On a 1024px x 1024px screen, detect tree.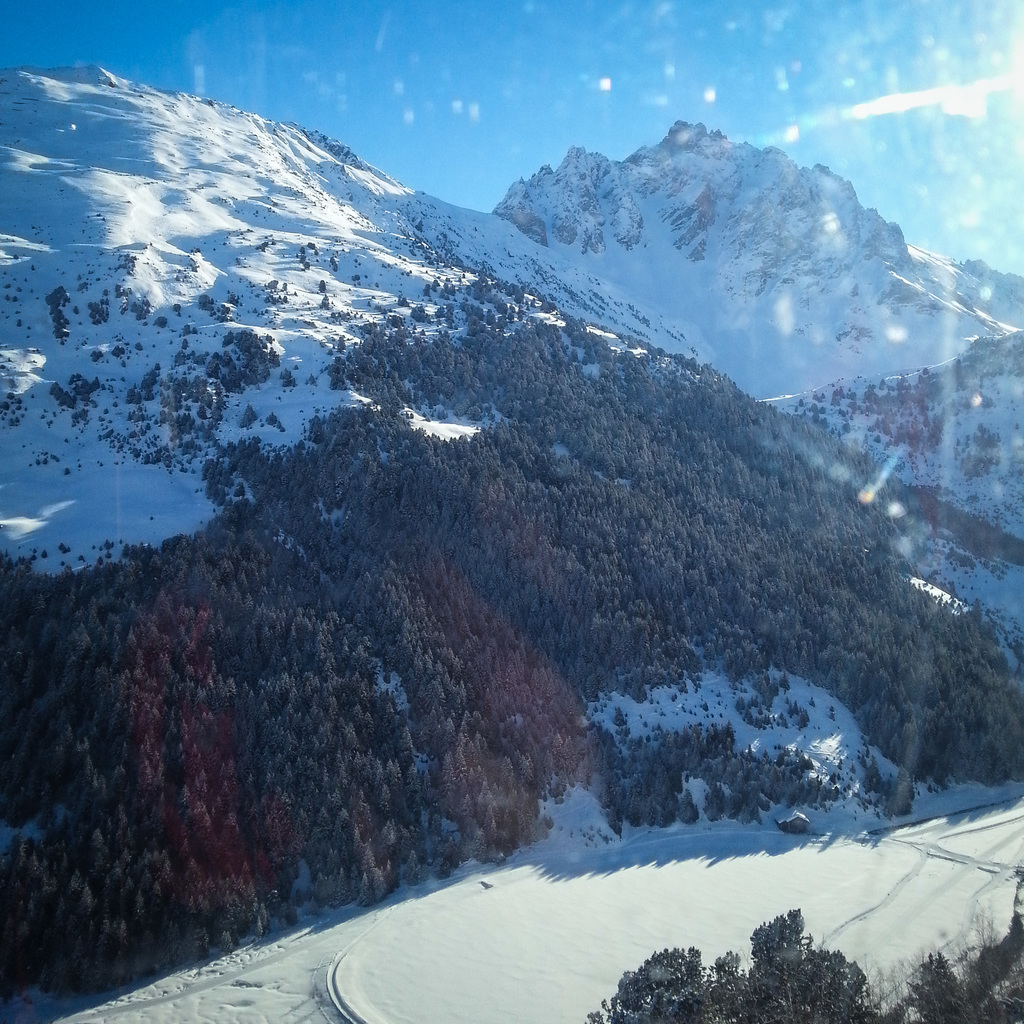
rect(13, 271, 1016, 998).
